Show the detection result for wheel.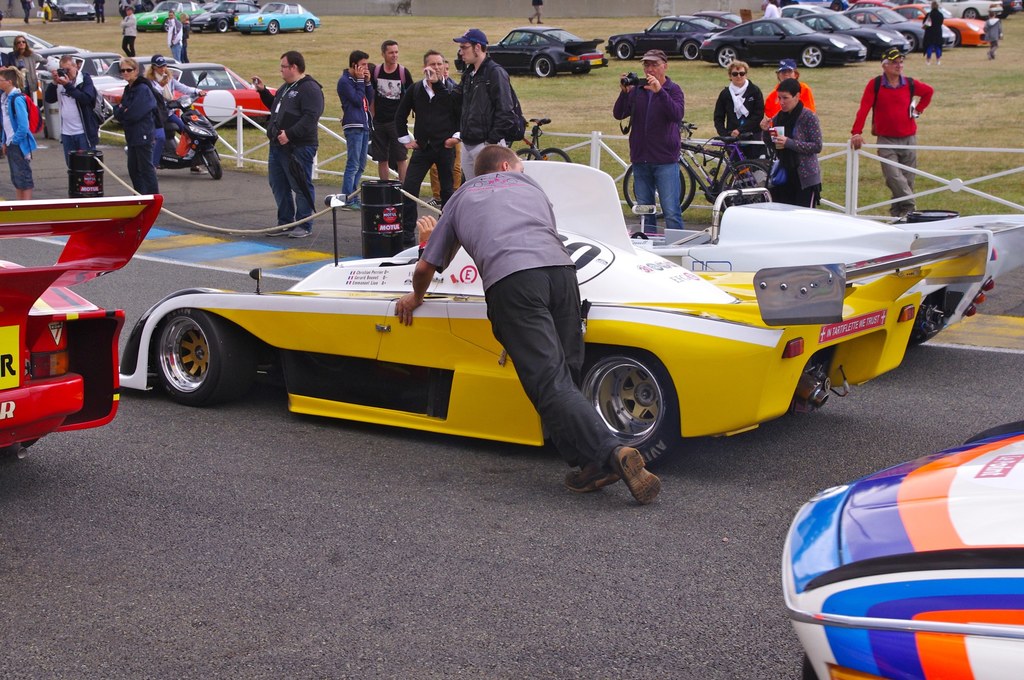
<box>200,144,225,178</box>.
